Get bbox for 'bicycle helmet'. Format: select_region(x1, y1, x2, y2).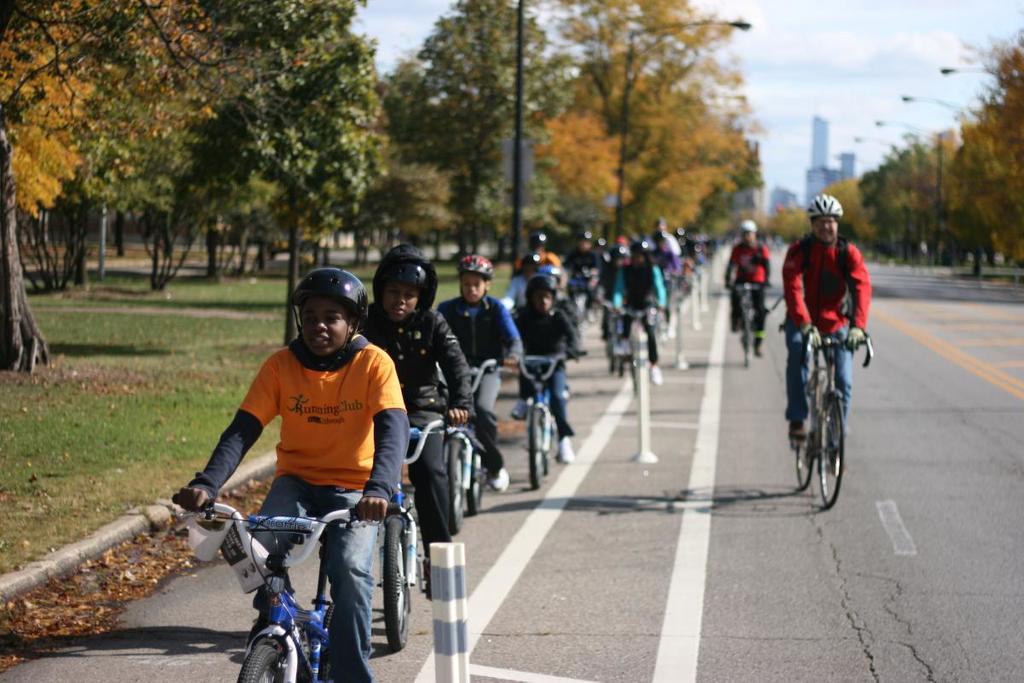
select_region(292, 262, 369, 324).
